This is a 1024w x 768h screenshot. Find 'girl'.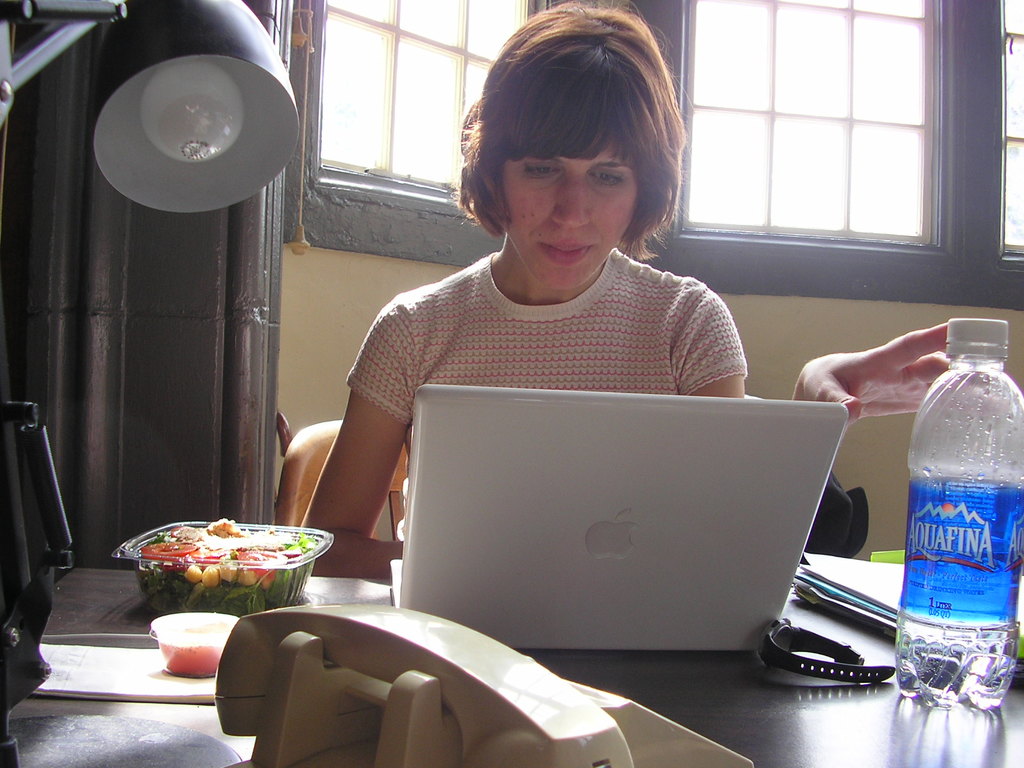
Bounding box: l=303, t=11, r=749, b=579.
